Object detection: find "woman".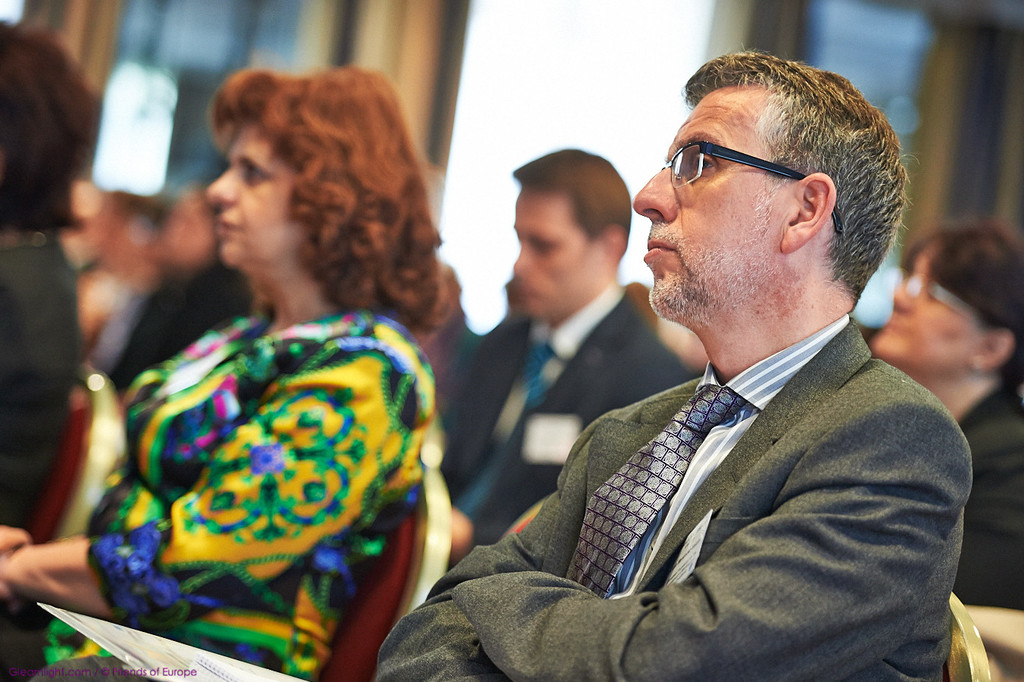
box(870, 224, 1023, 618).
